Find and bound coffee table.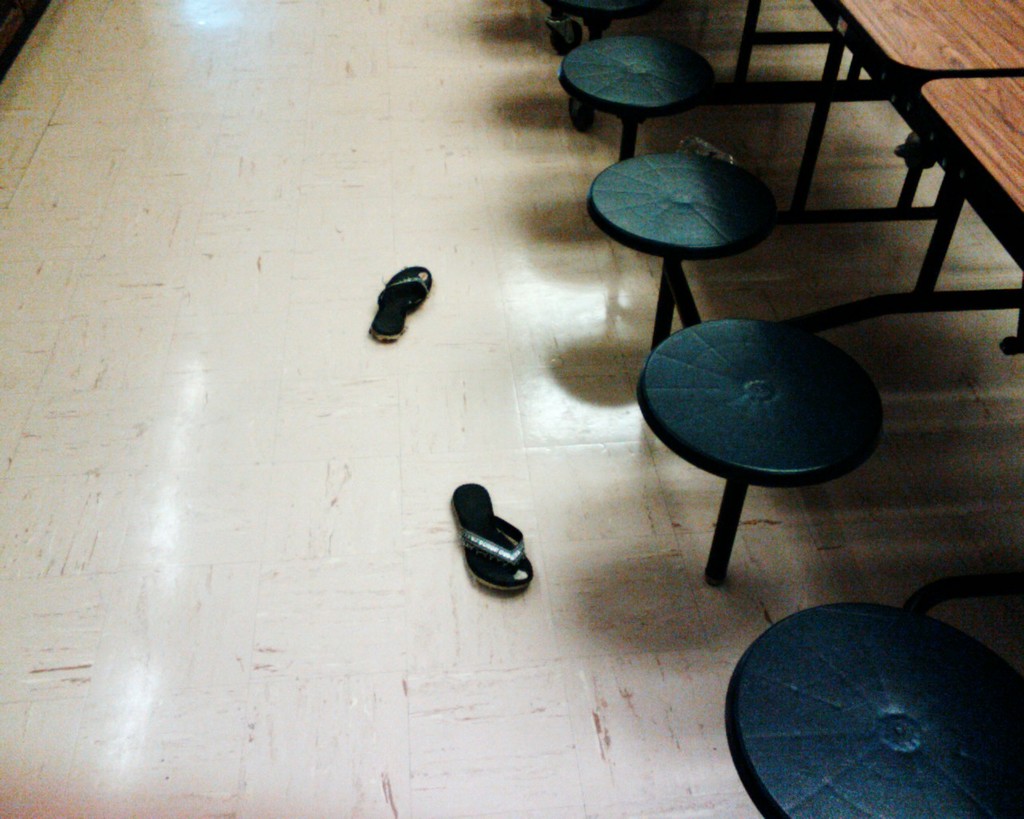
Bound: (x1=920, y1=73, x2=1023, y2=310).
